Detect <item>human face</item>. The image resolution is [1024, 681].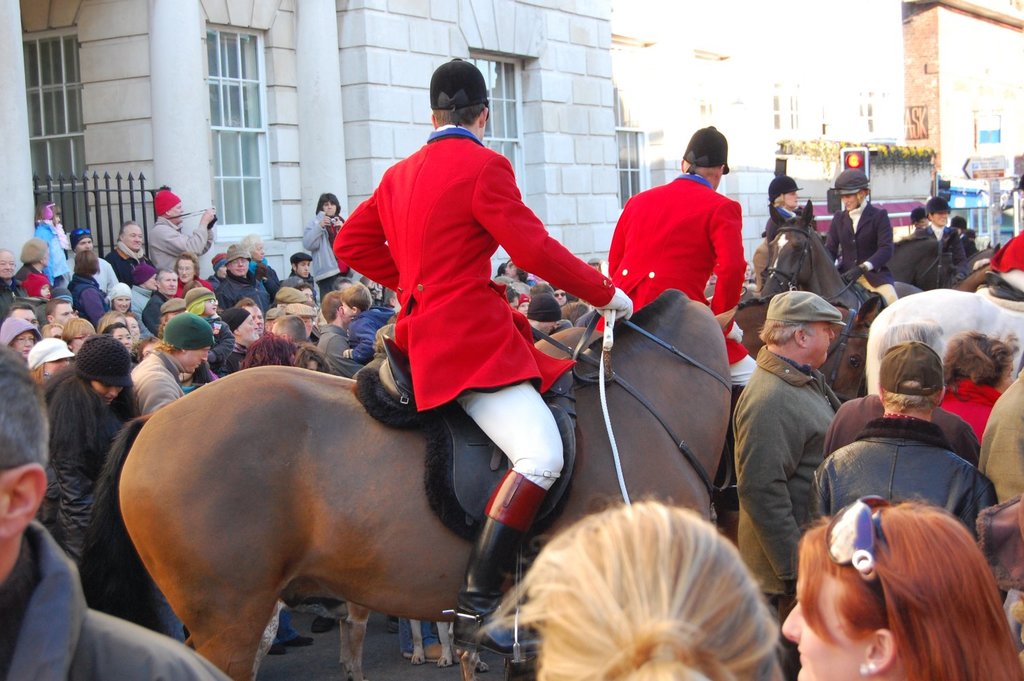
locate(323, 203, 339, 217).
